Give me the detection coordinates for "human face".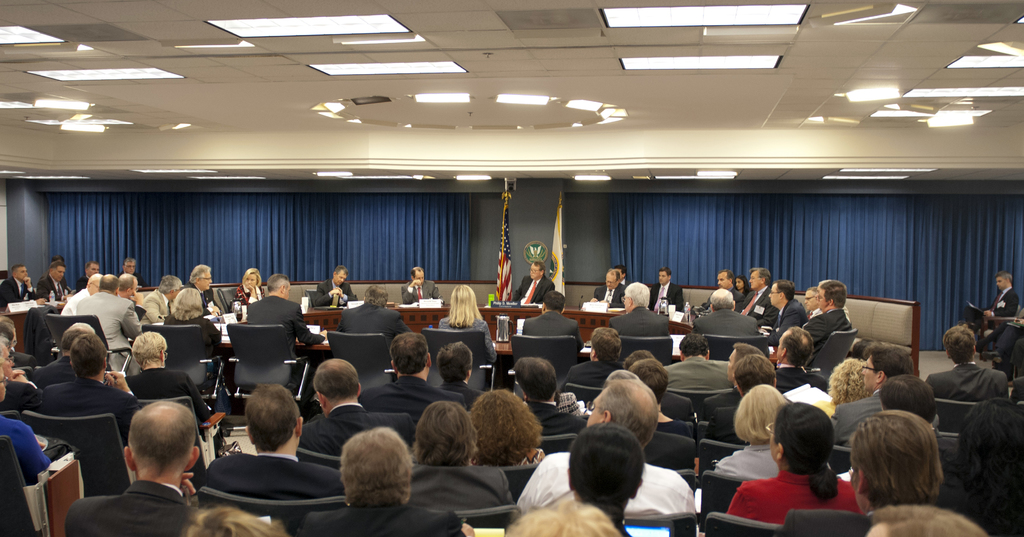
[658, 272, 668, 284].
